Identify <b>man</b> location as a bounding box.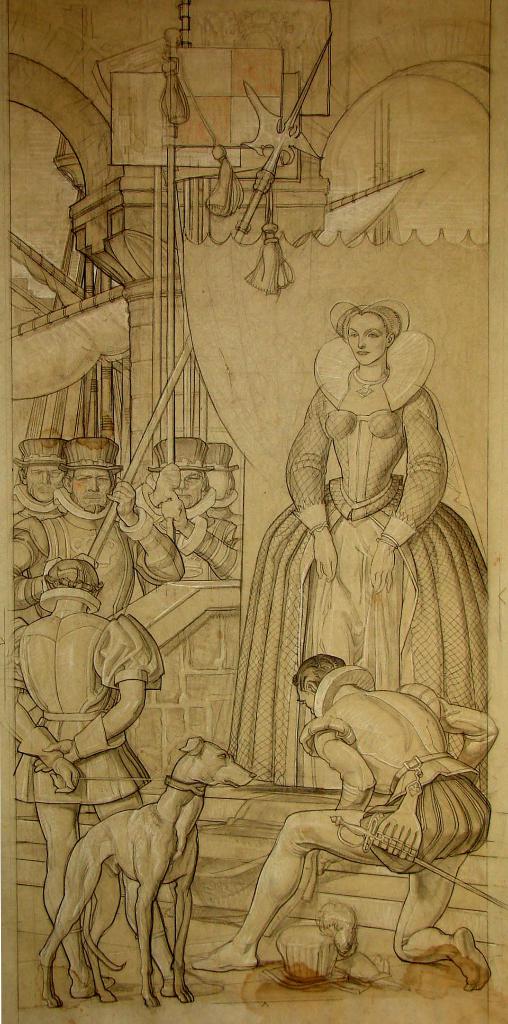
bbox(191, 650, 500, 990).
